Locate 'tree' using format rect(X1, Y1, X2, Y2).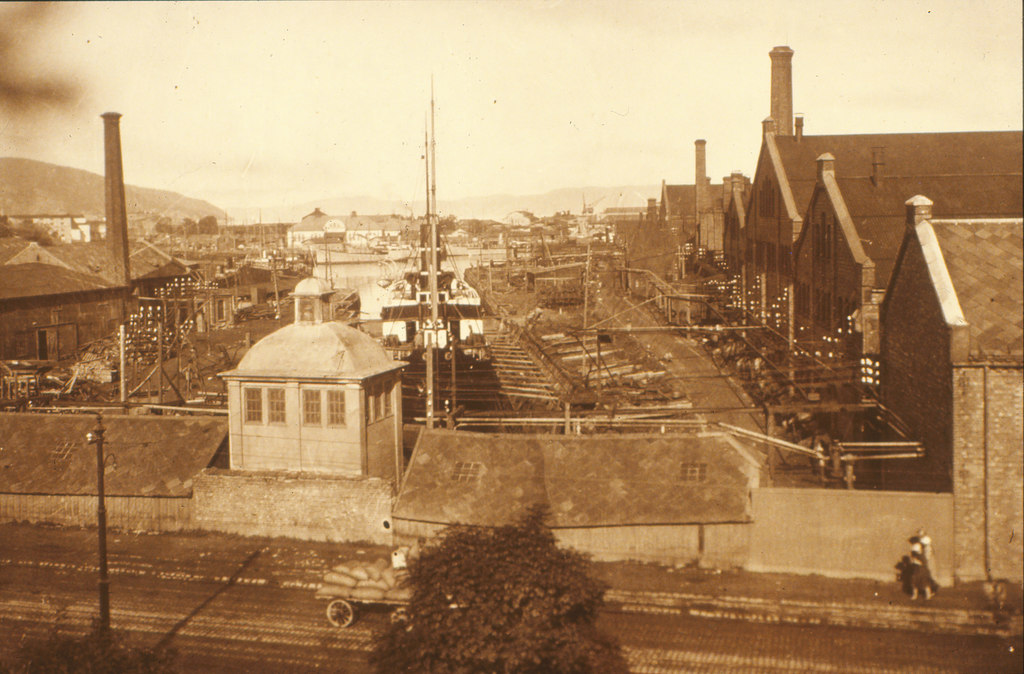
rect(394, 506, 626, 653).
